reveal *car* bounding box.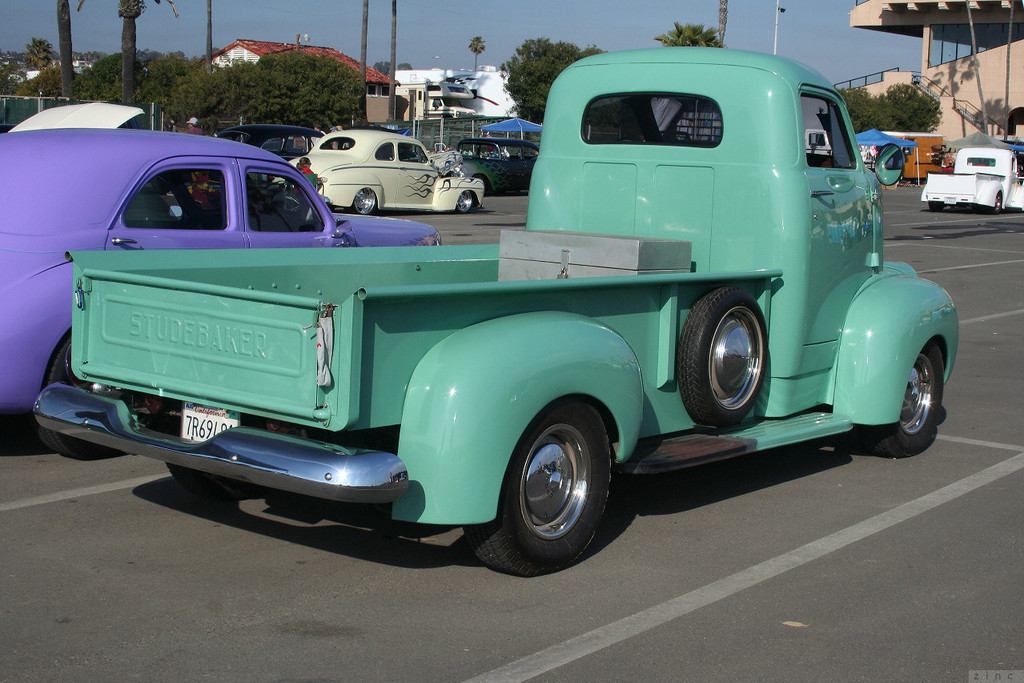
Revealed: BBox(276, 130, 492, 215).
